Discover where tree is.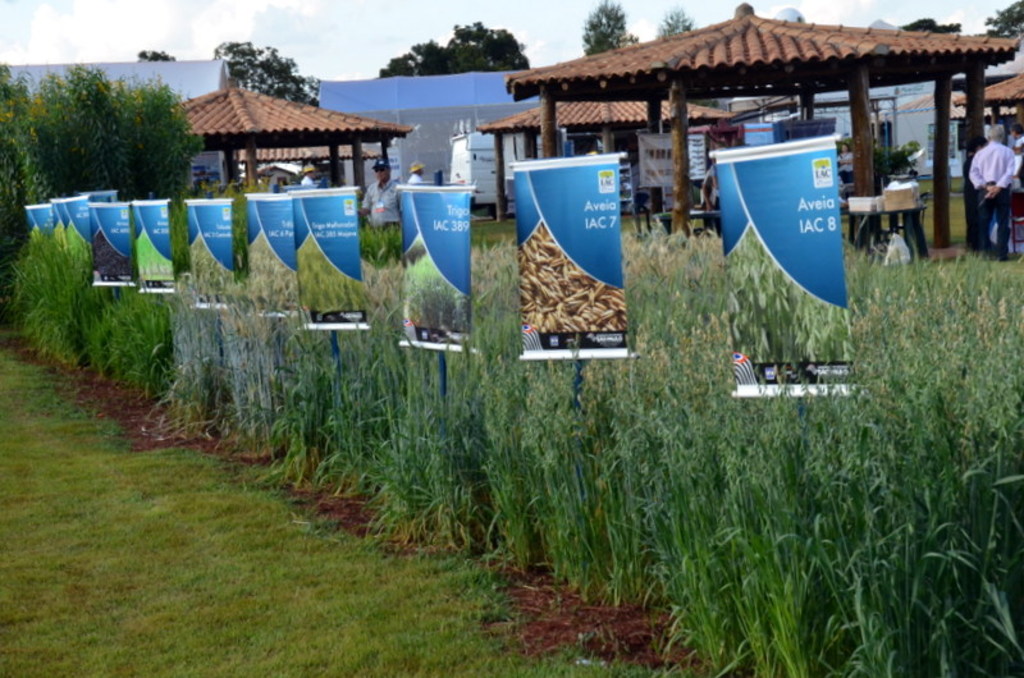
Discovered at <box>586,0,616,65</box>.
